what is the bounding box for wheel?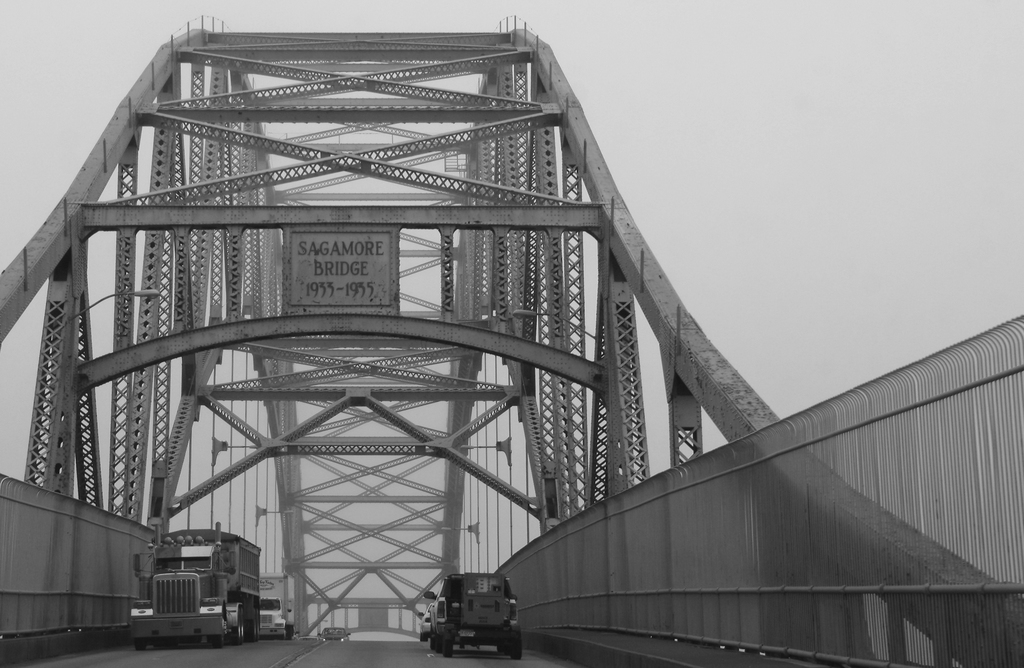
Rect(429, 634, 436, 649).
